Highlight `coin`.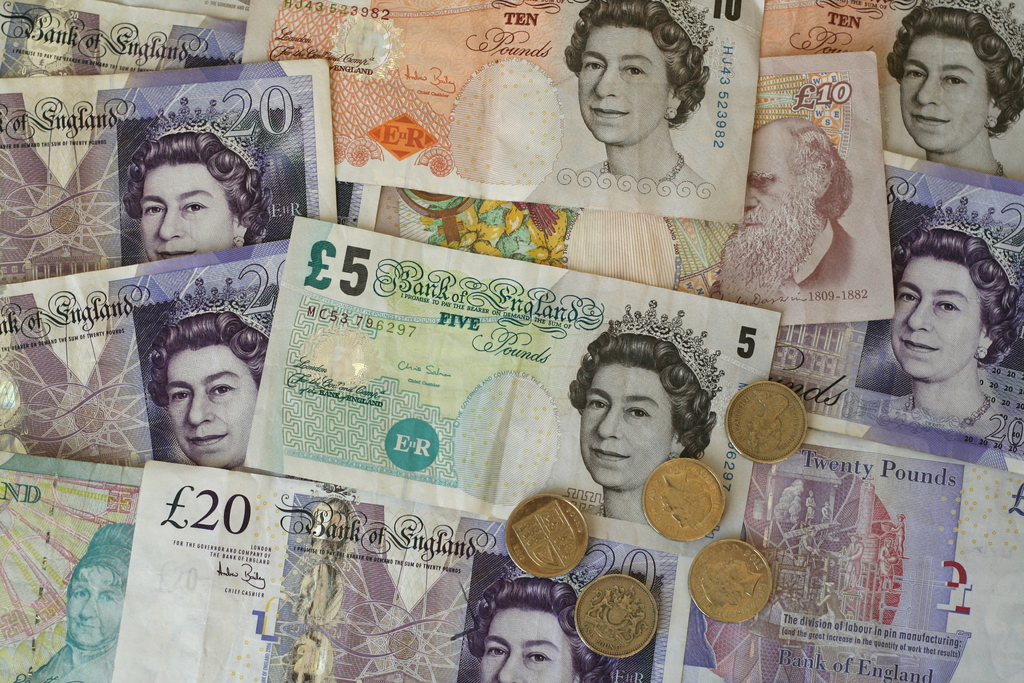
Highlighted region: 724 379 810 462.
